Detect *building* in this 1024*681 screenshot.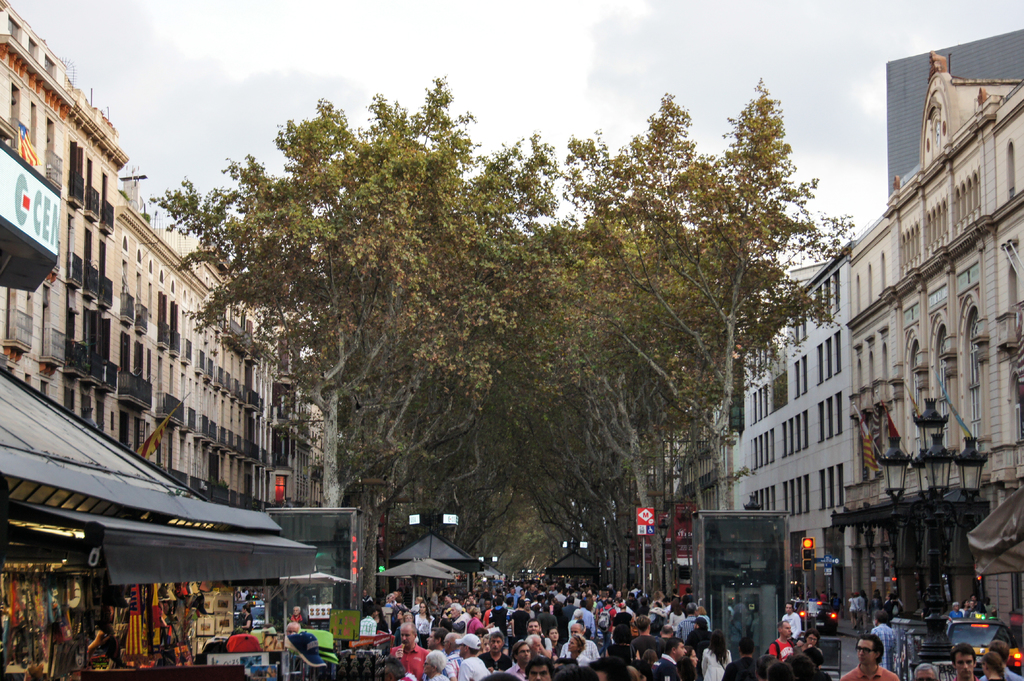
Detection: <region>886, 29, 1023, 195</region>.
